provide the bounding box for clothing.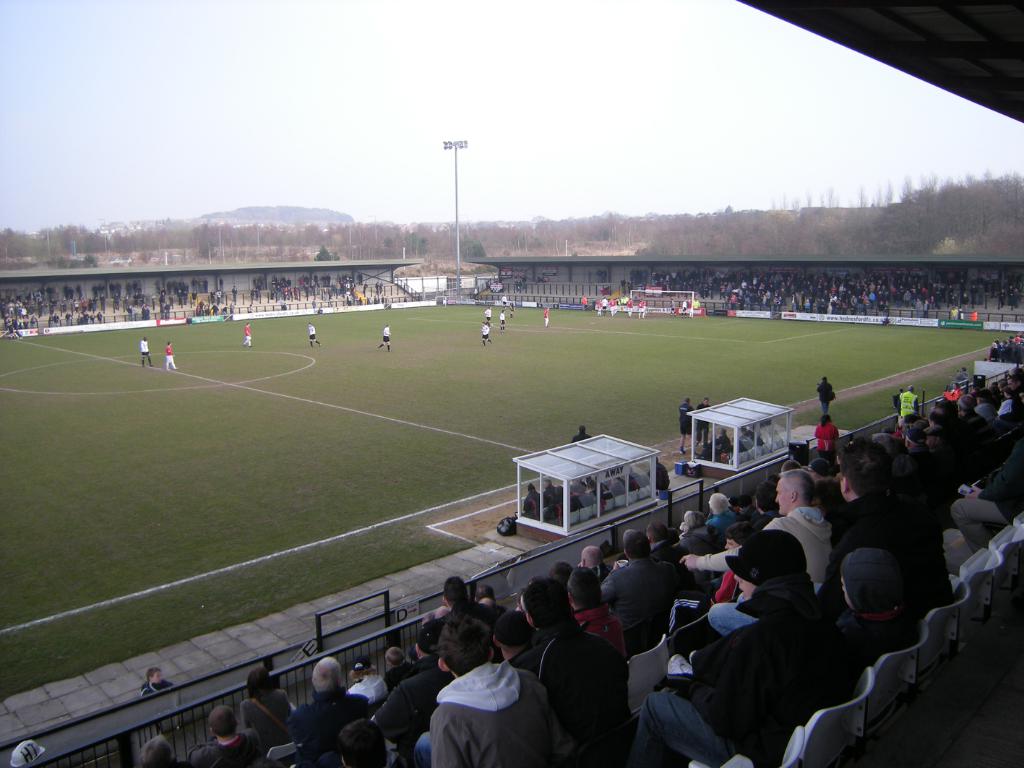
(813, 417, 837, 454).
